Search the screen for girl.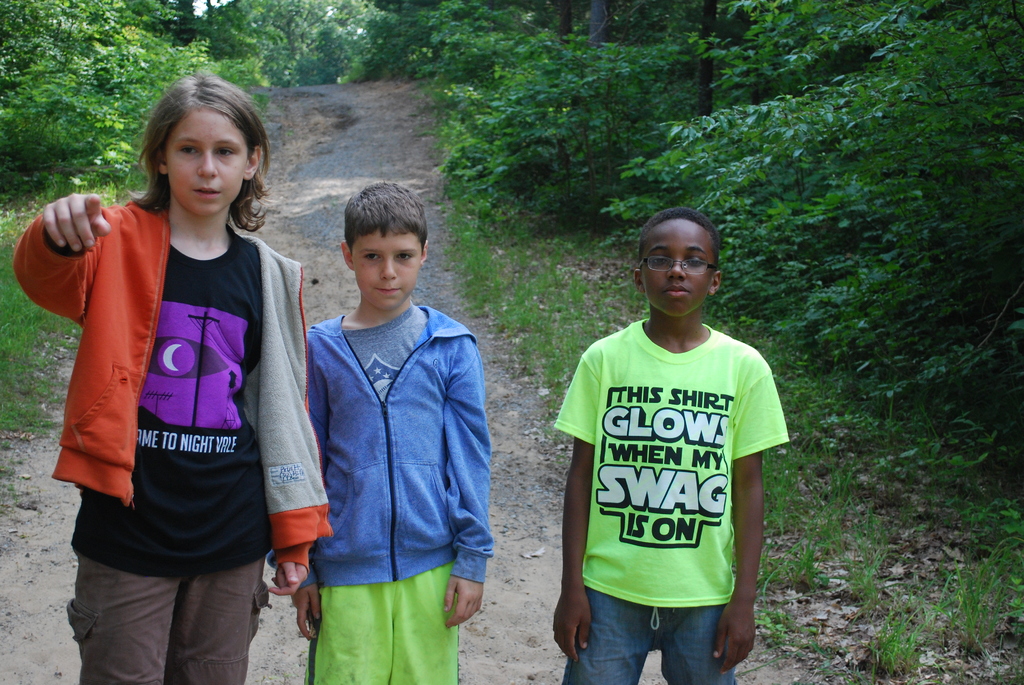
Found at [13,75,334,684].
